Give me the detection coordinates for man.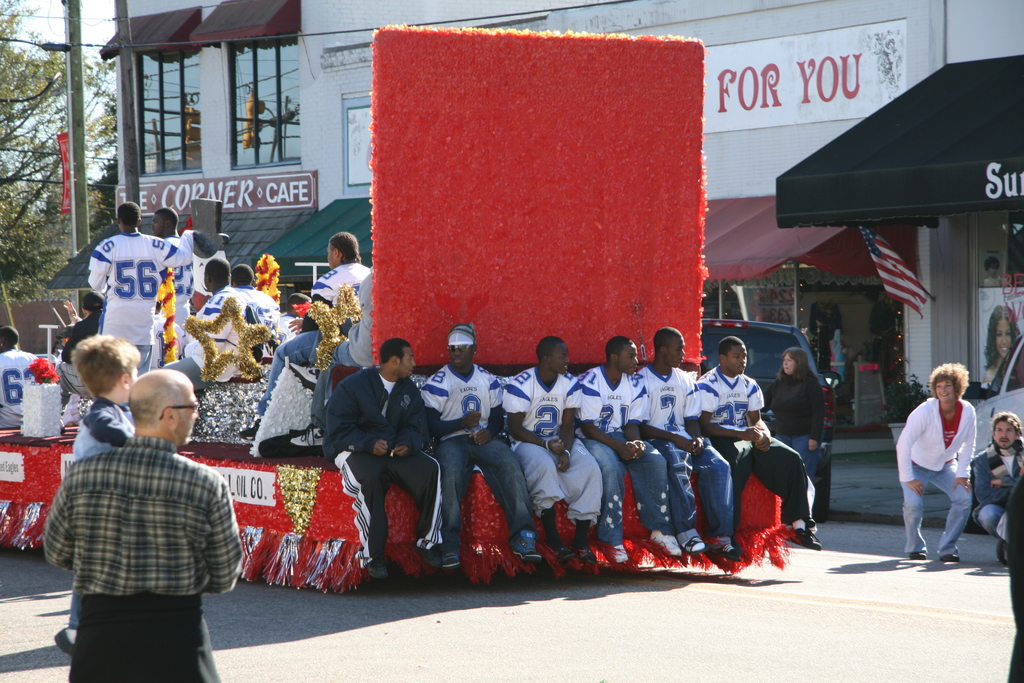
detection(414, 322, 545, 577).
